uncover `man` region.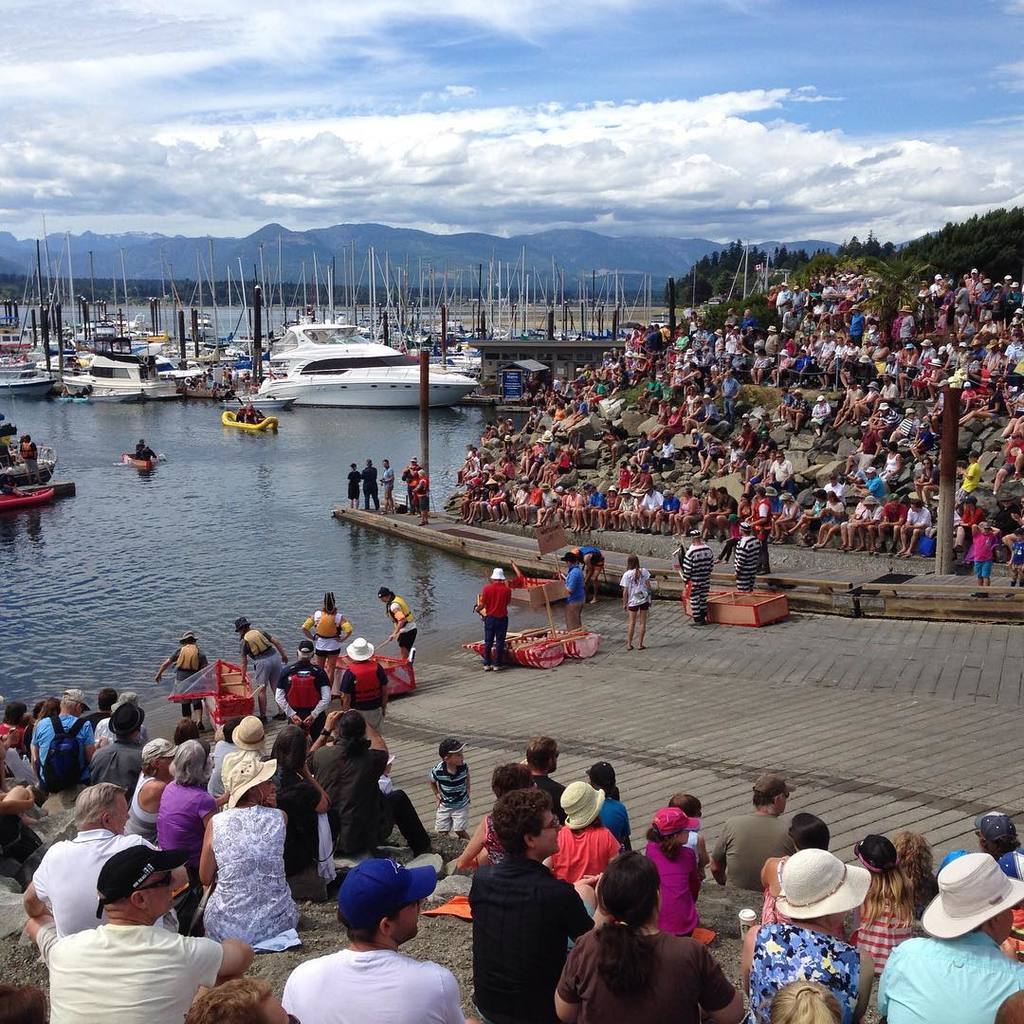
Uncovered: crop(465, 786, 595, 1023).
